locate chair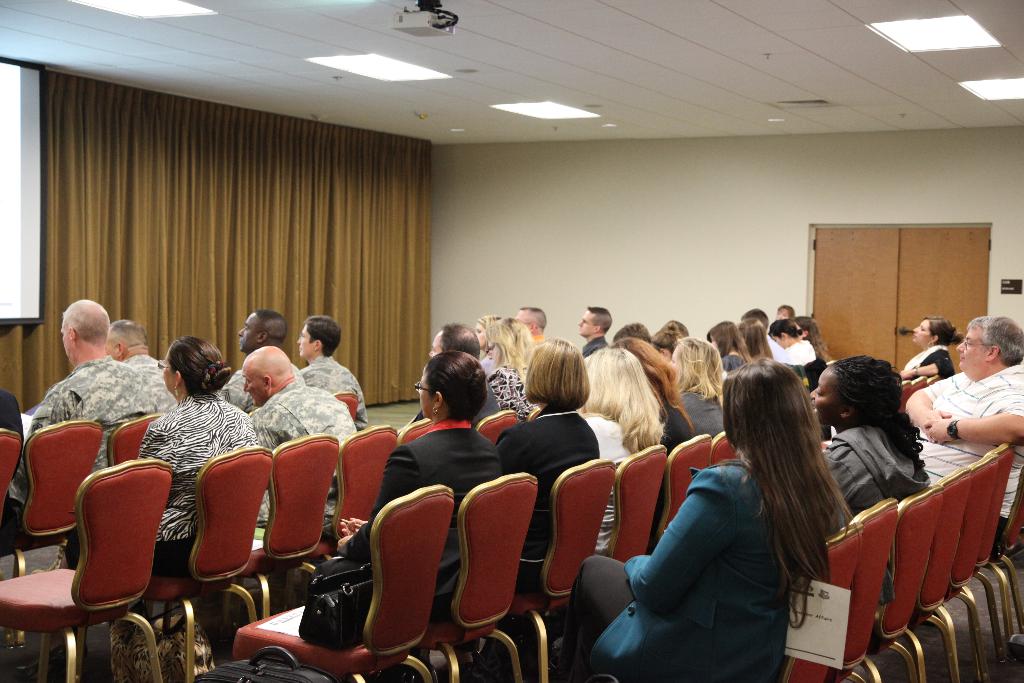
[x1=599, y1=440, x2=664, y2=567]
